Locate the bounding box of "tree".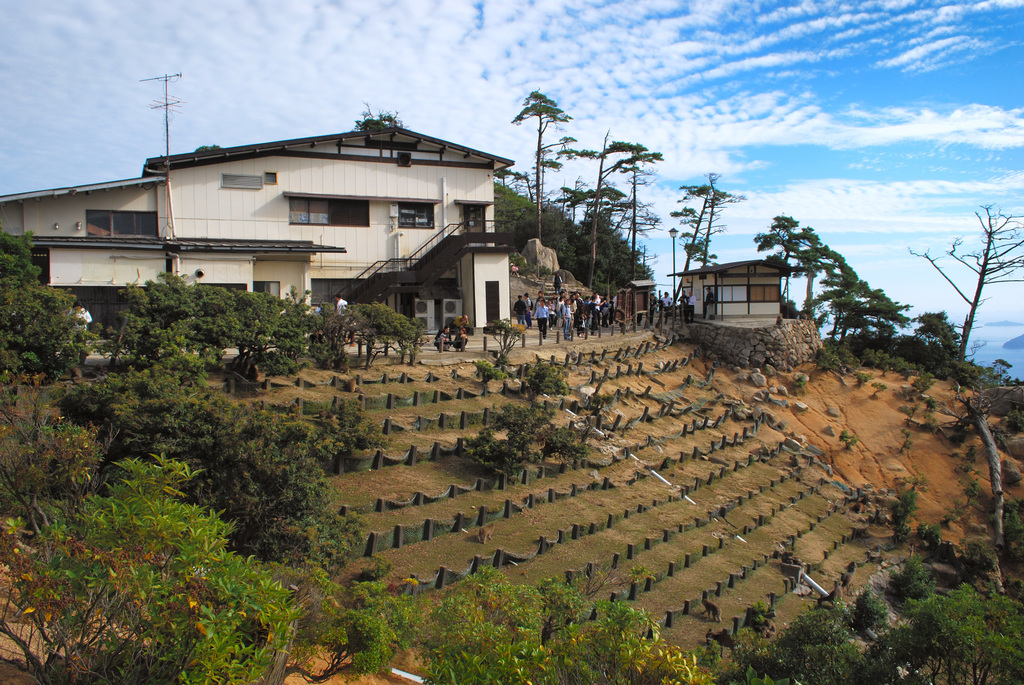
Bounding box: detection(390, 331, 417, 366).
